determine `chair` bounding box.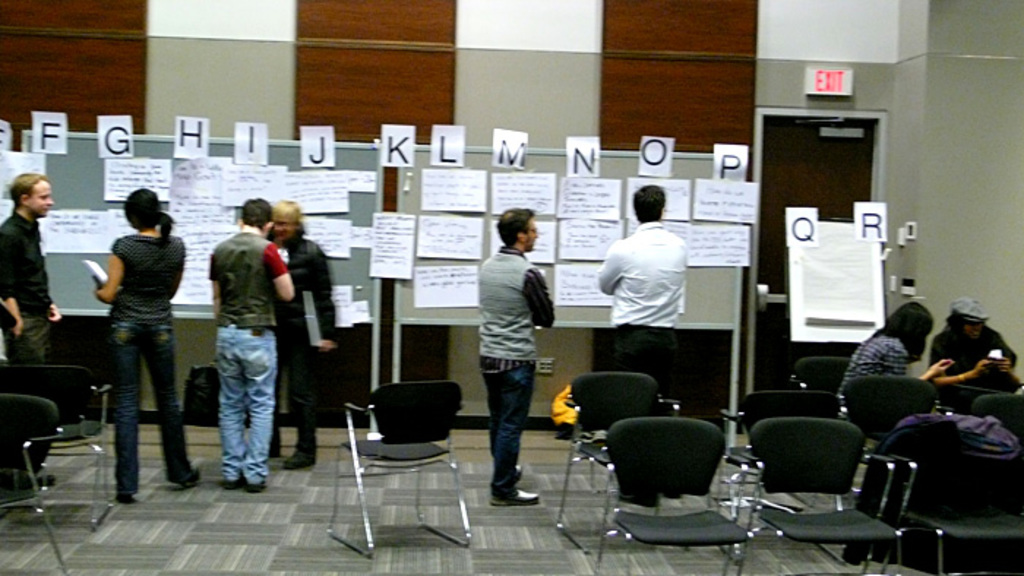
Determined: [left=0, top=354, right=120, bottom=534].
